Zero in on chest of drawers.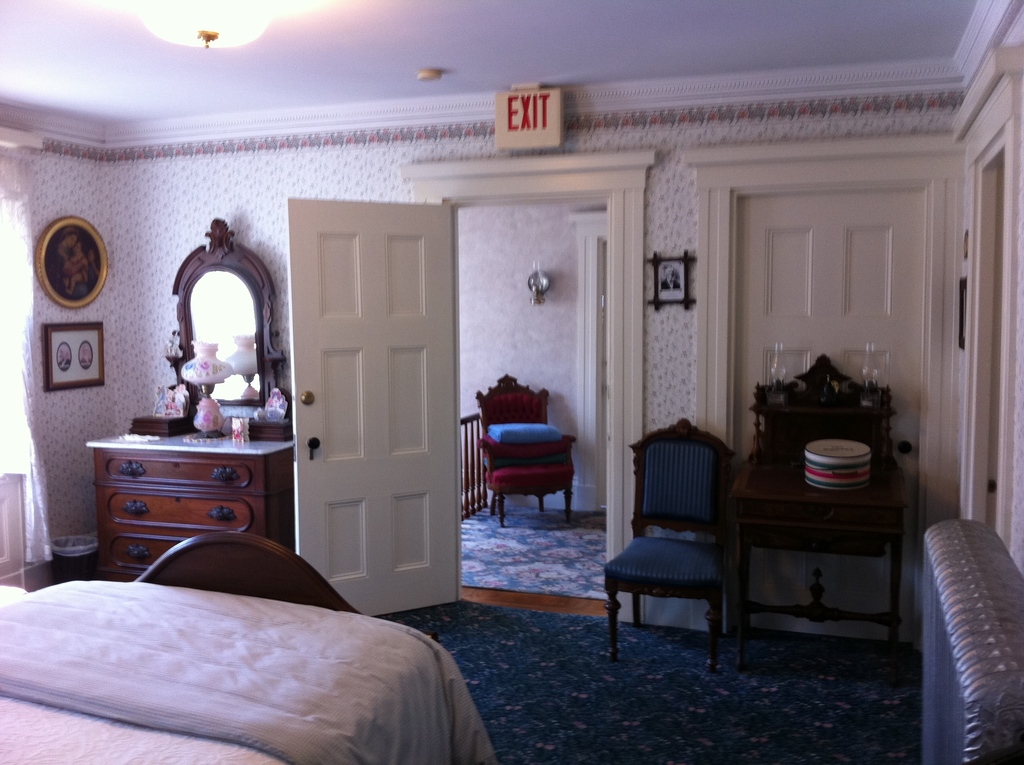
Zeroed in: l=97, t=447, r=294, b=583.
